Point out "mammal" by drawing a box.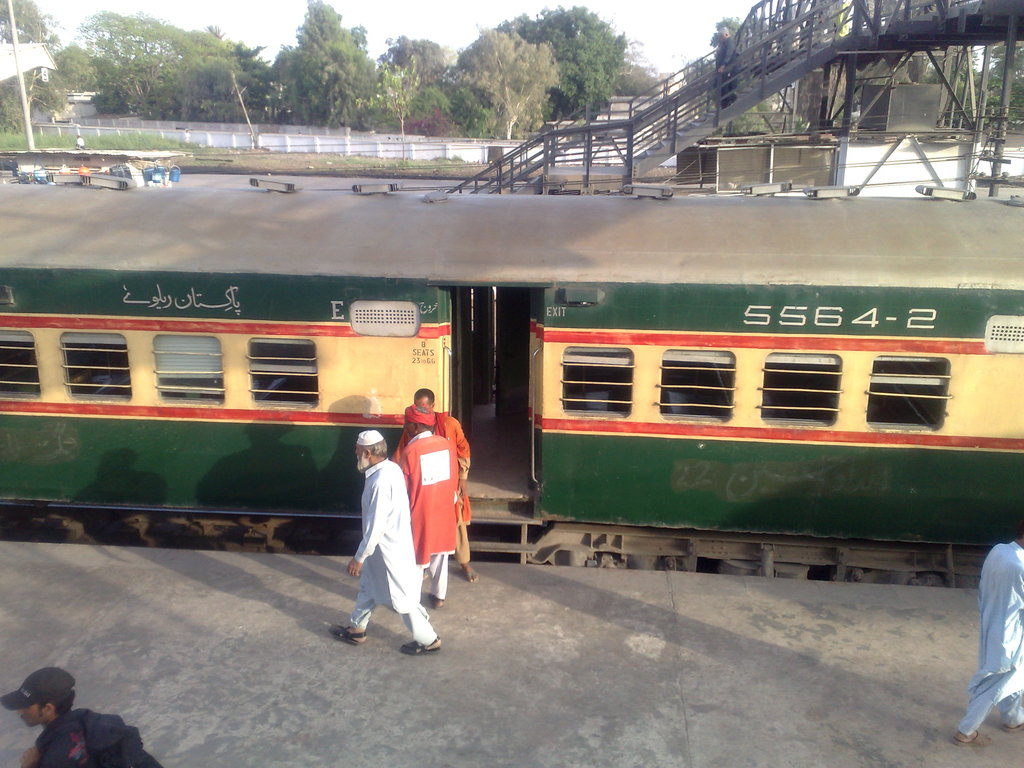
pyautogui.locateOnScreen(829, 0, 848, 36).
